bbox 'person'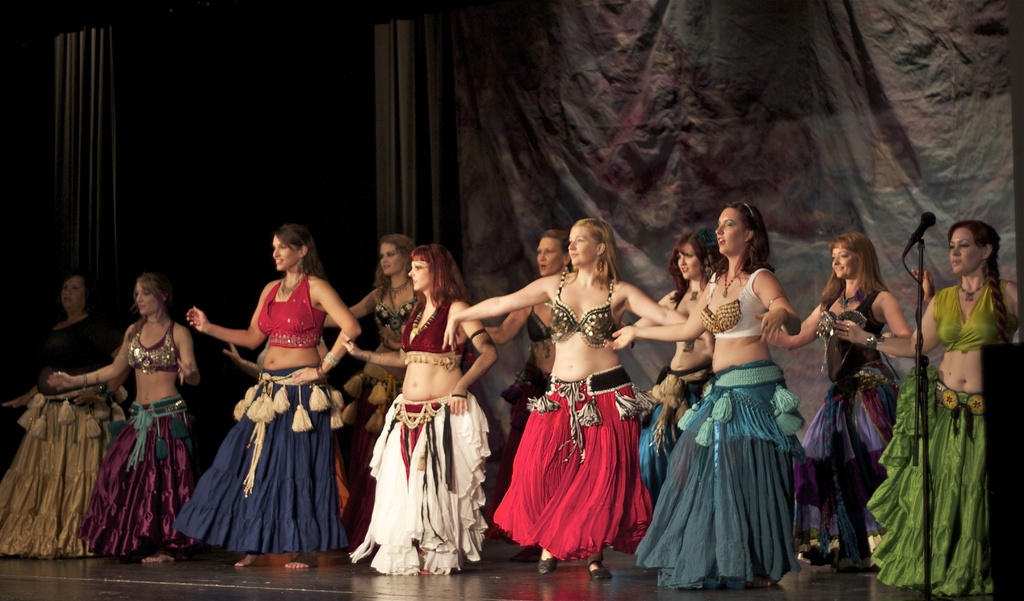
l=437, t=216, r=718, b=577
